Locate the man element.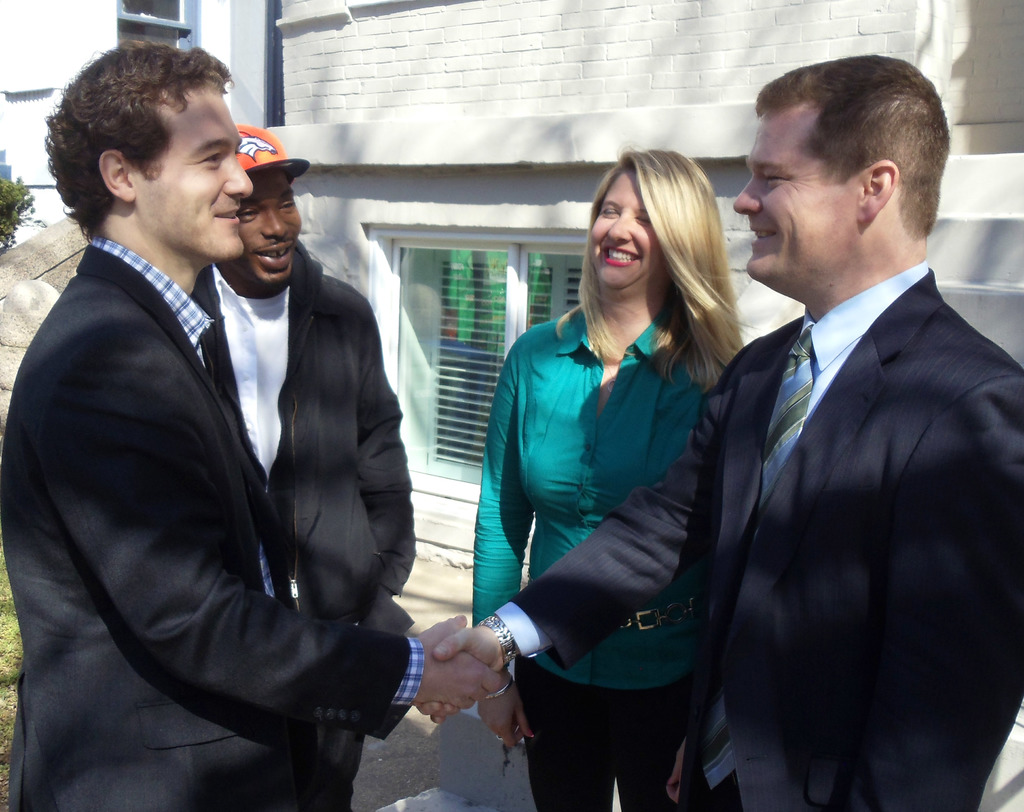
Element bbox: BBox(413, 54, 1023, 811).
